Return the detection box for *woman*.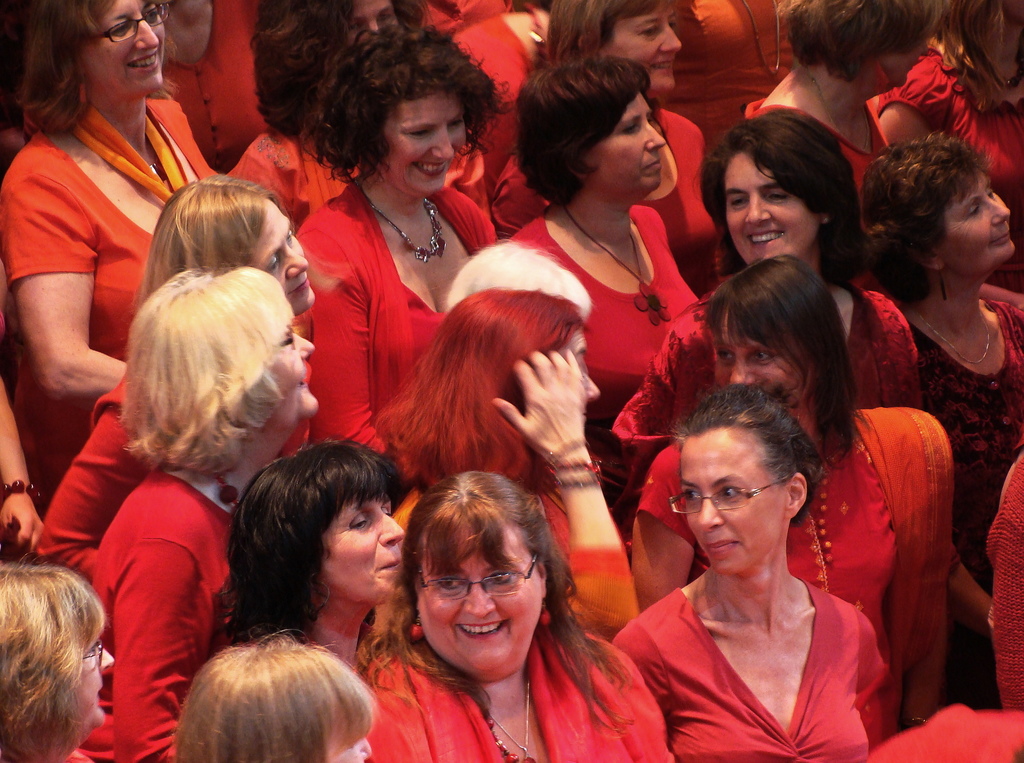
(x1=849, y1=131, x2=1023, y2=722).
